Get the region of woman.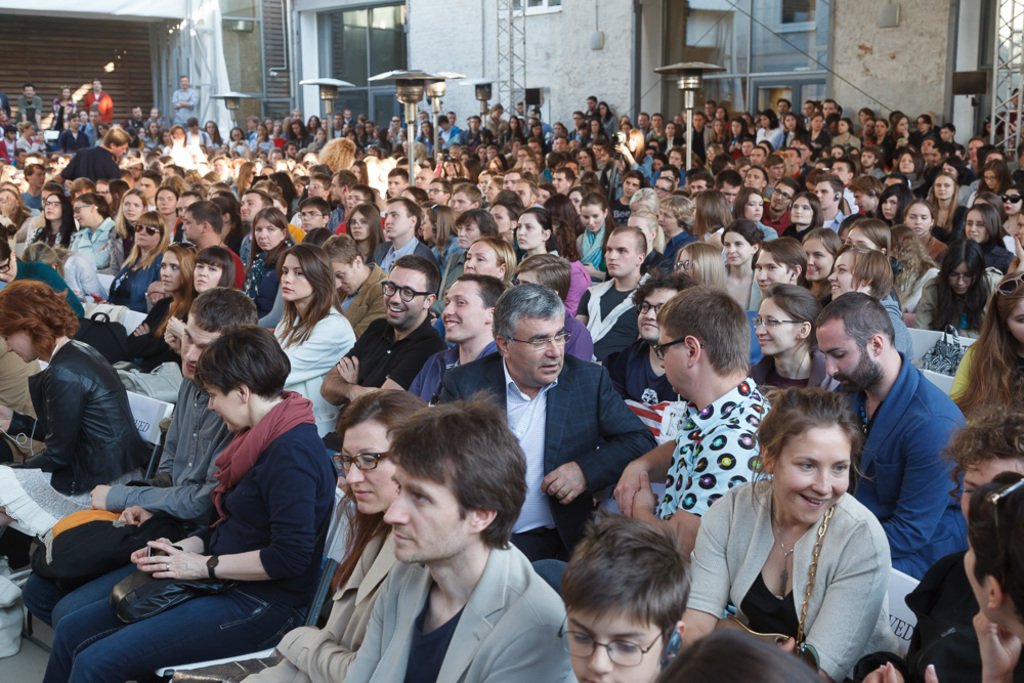
Rect(949, 204, 1011, 273).
